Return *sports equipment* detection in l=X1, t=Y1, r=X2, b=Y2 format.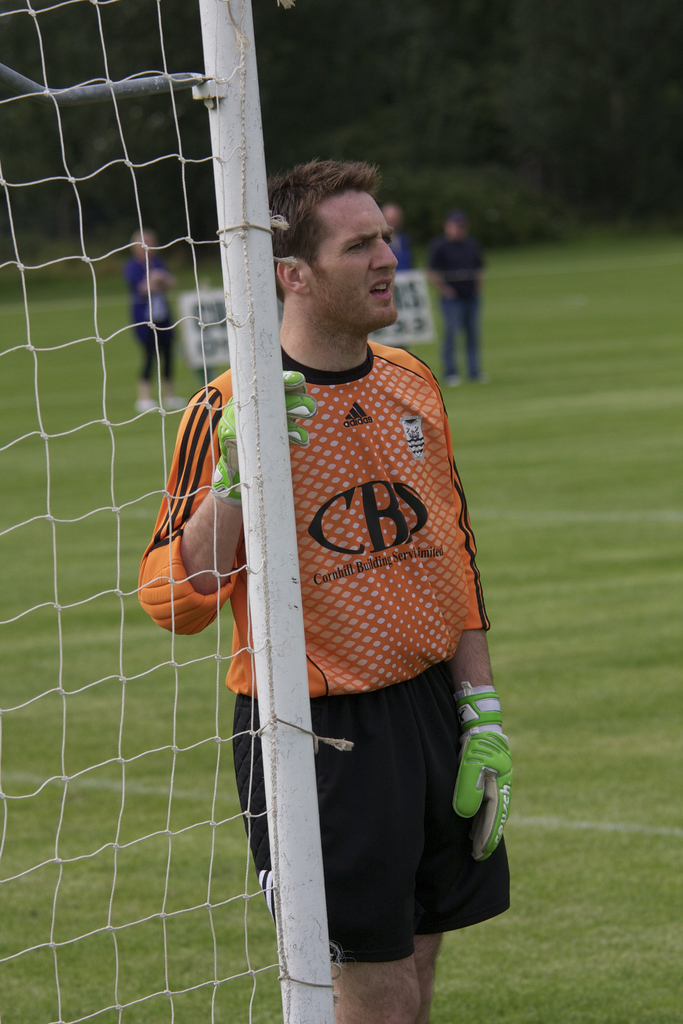
l=456, t=686, r=513, b=860.
